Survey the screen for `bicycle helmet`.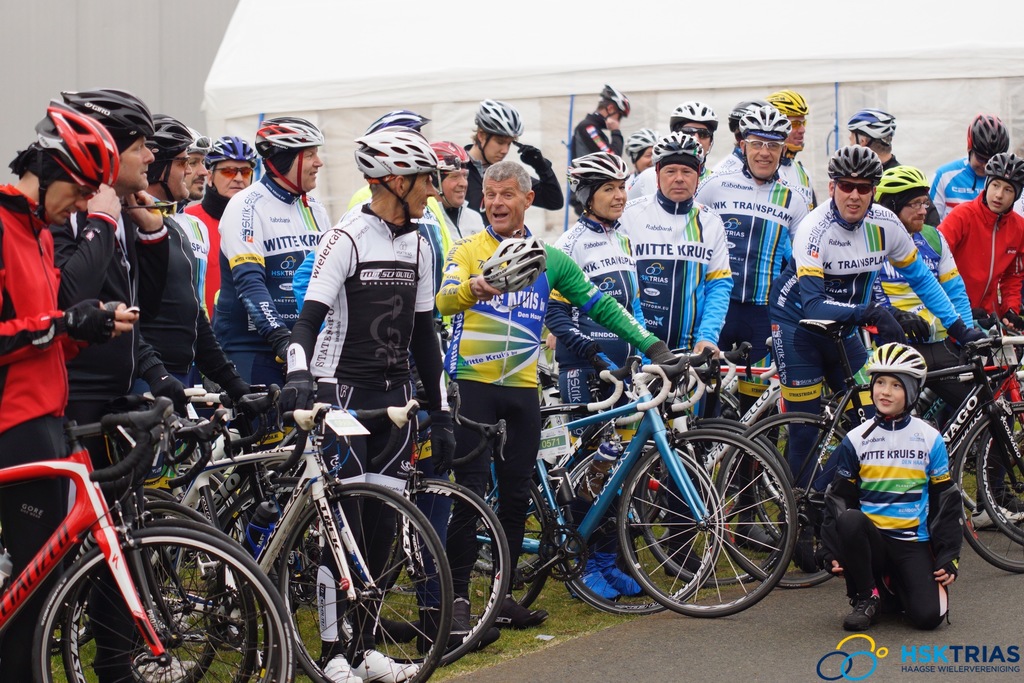
Survey found: [964, 115, 1012, 161].
